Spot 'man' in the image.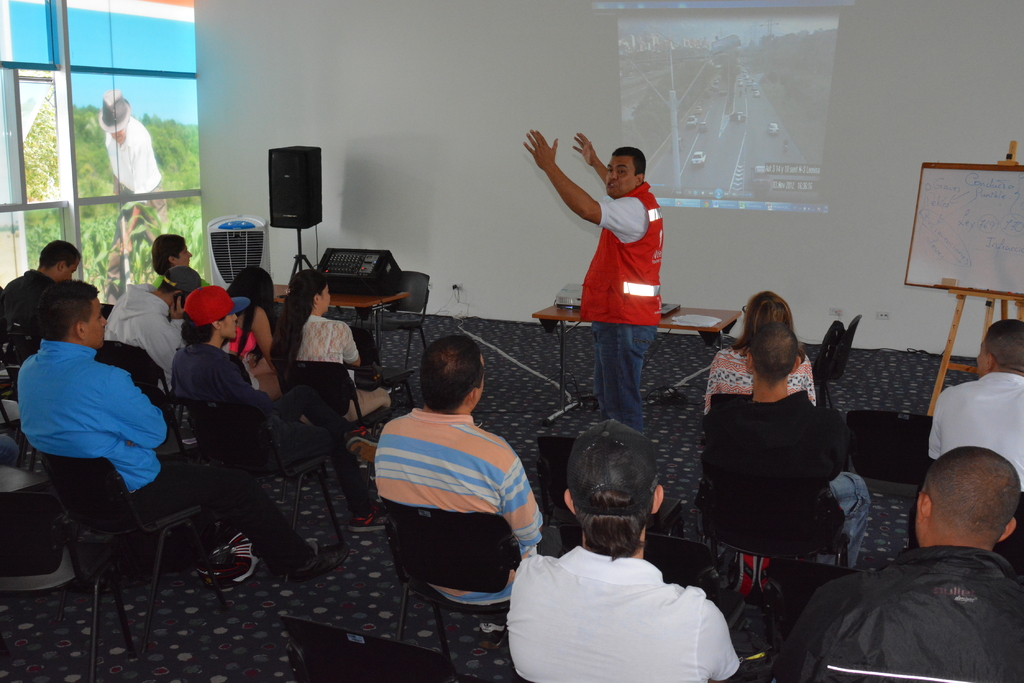
'man' found at (353,334,557,649).
